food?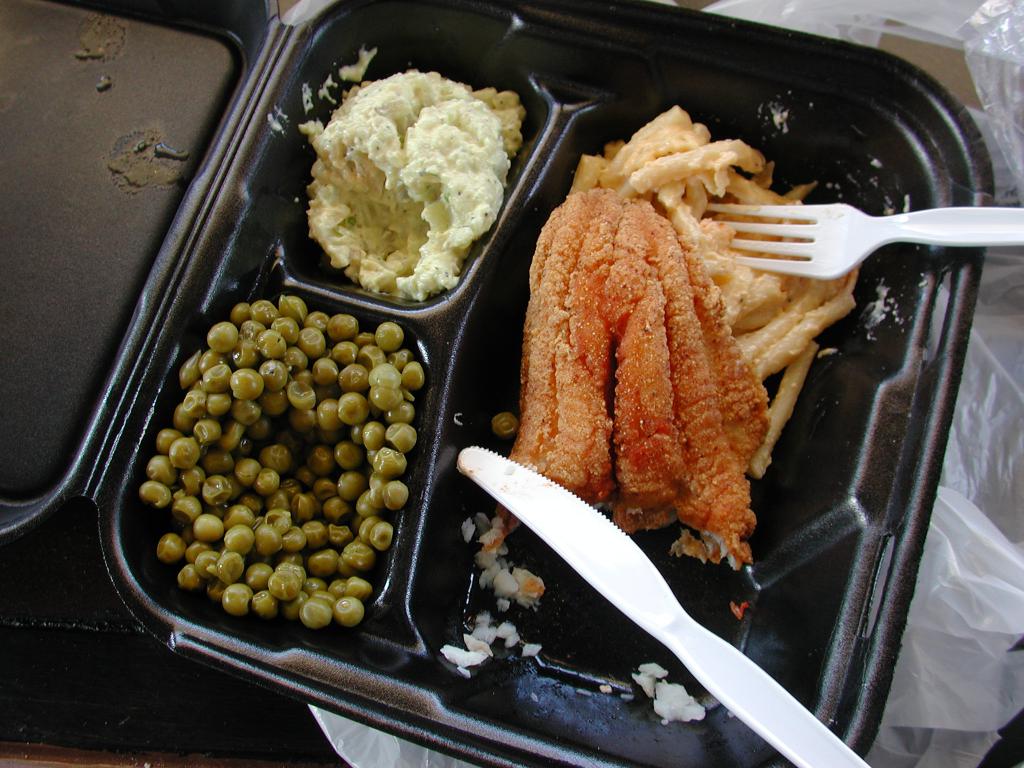
left=287, top=22, right=529, bottom=312
